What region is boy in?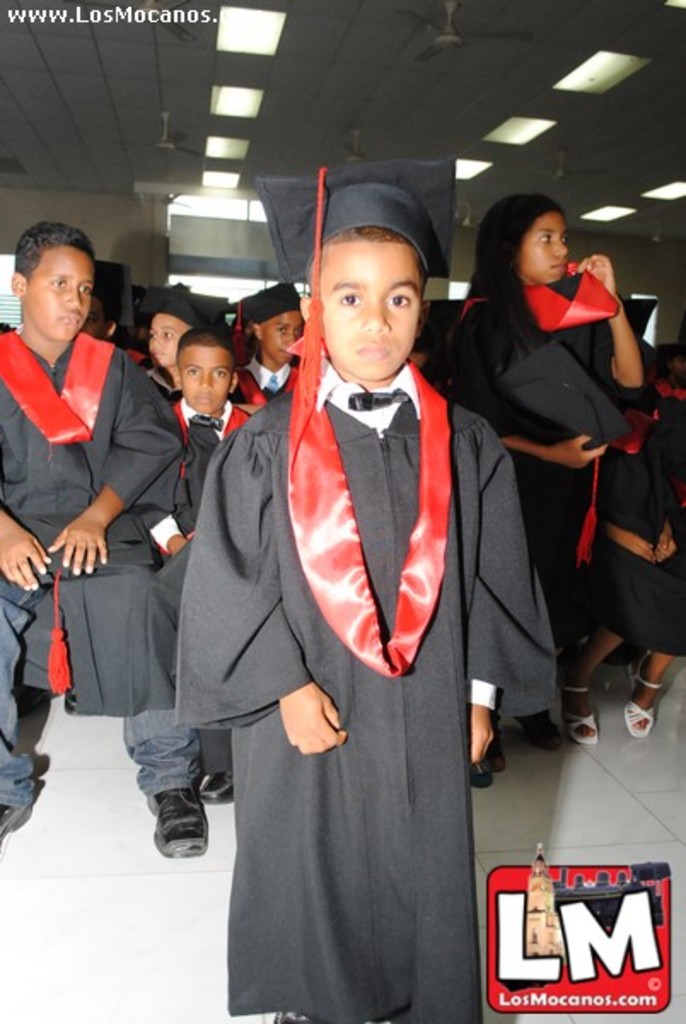
174/157/568/1022.
